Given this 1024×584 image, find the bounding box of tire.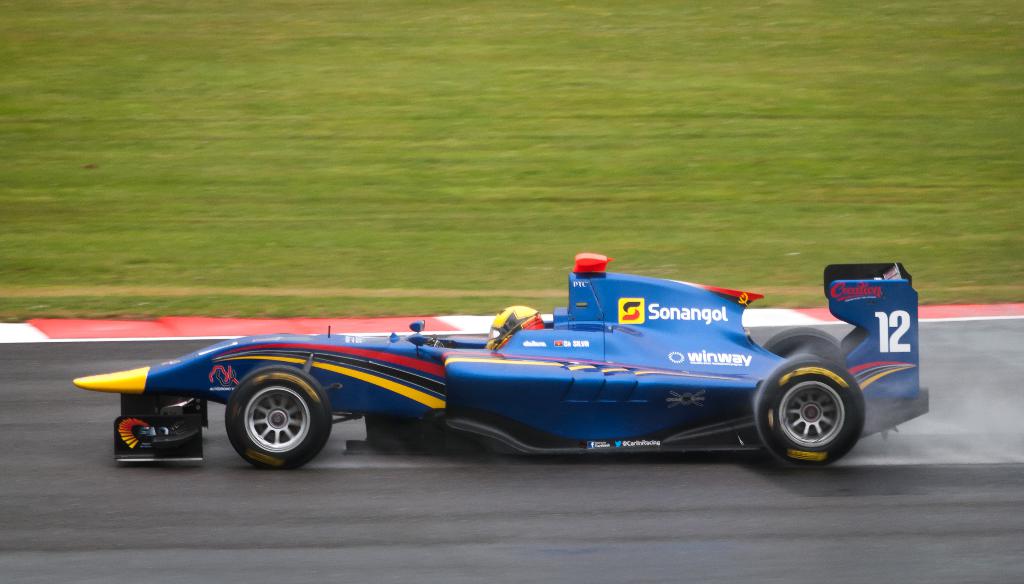
x1=757 y1=350 x2=870 y2=467.
